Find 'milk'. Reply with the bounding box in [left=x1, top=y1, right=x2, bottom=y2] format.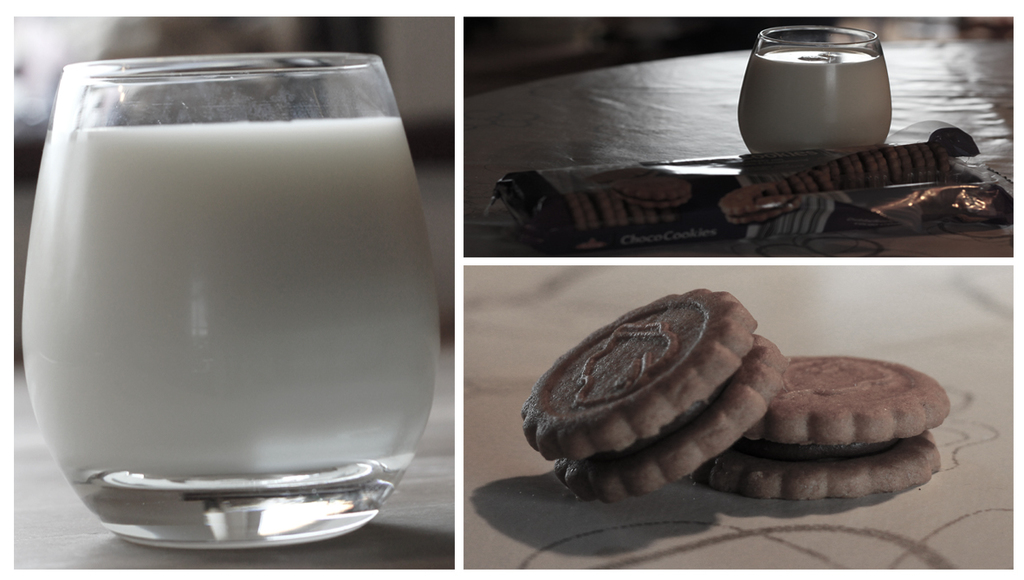
[left=736, top=45, right=892, bottom=153].
